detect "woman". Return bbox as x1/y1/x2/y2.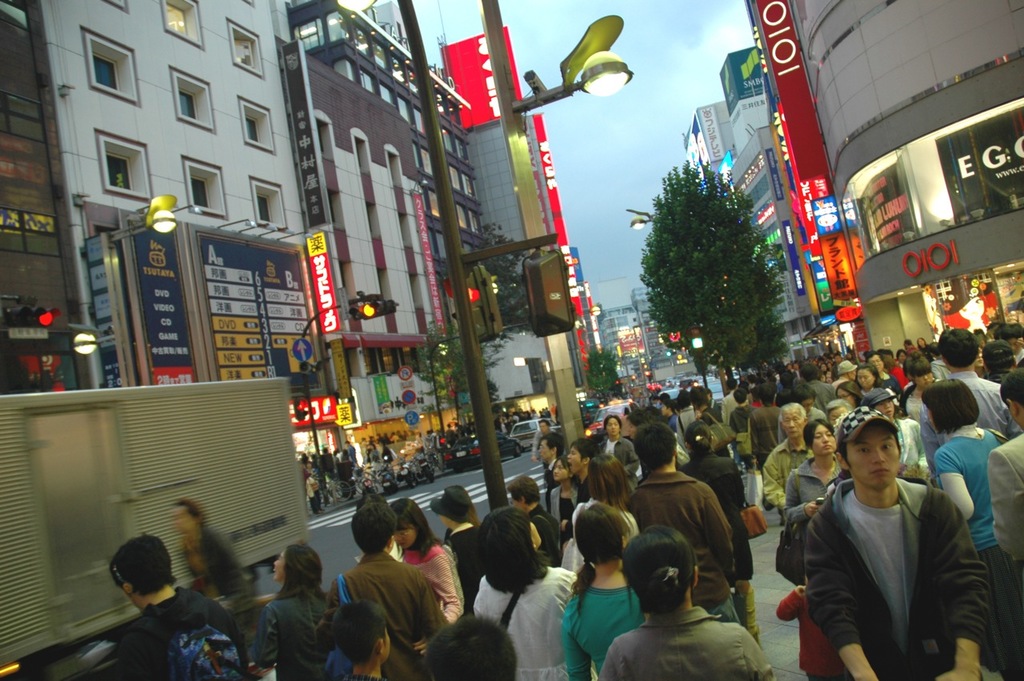
834/380/864/415.
